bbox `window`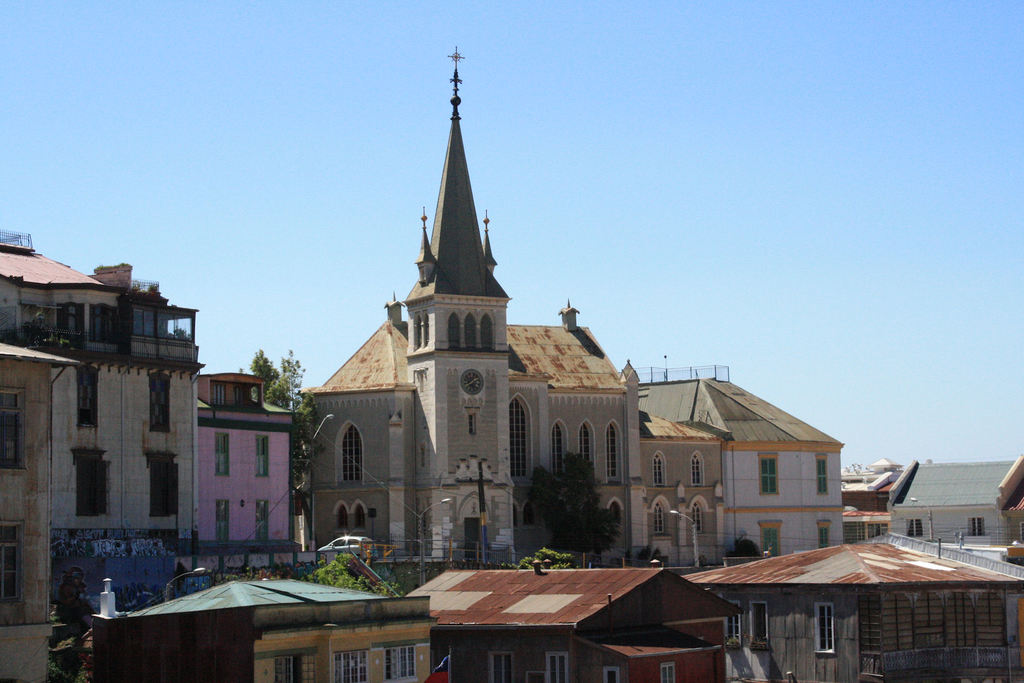
<bbox>272, 655, 305, 682</bbox>
